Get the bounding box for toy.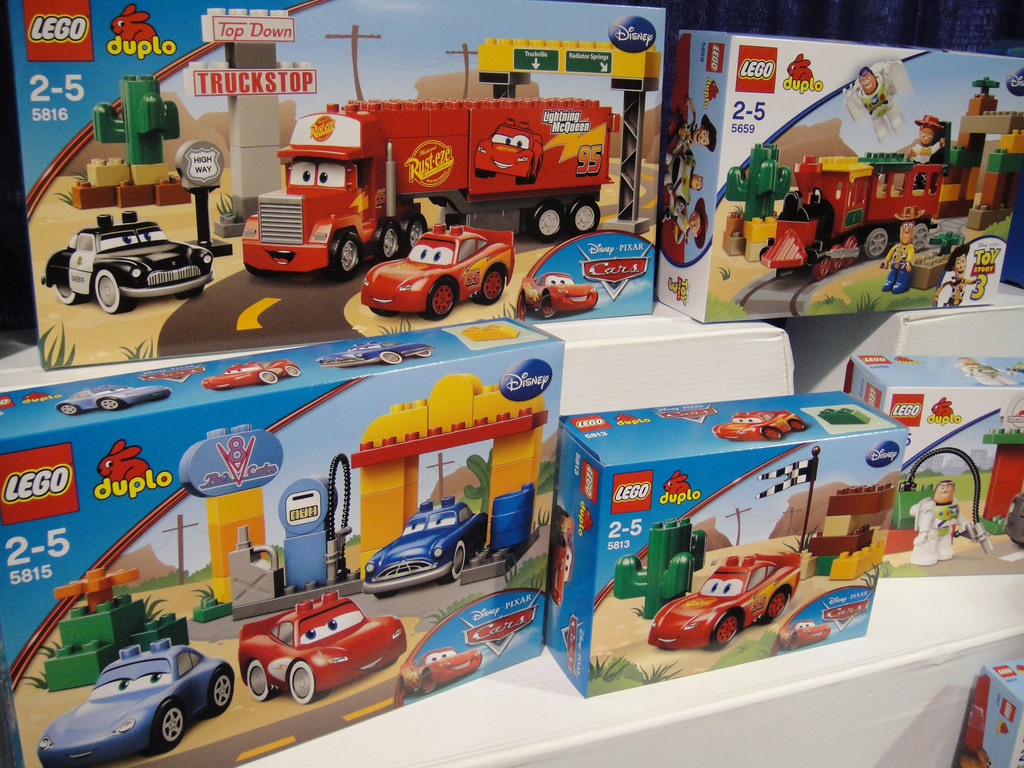
region(1005, 491, 1023, 545).
